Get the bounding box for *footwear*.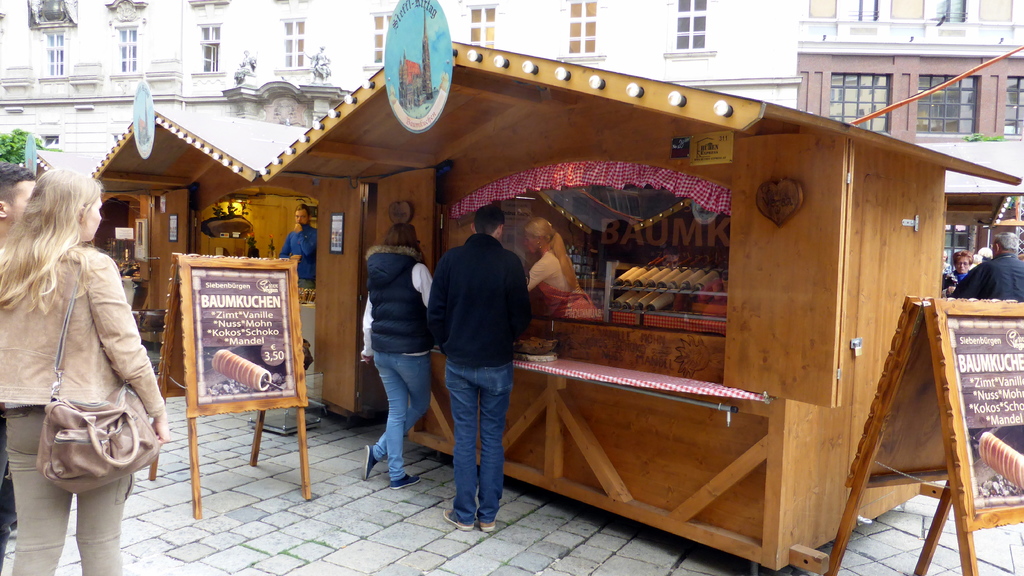
{"left": 361, "top": 443, "right": 376, "bottom": 480}.
